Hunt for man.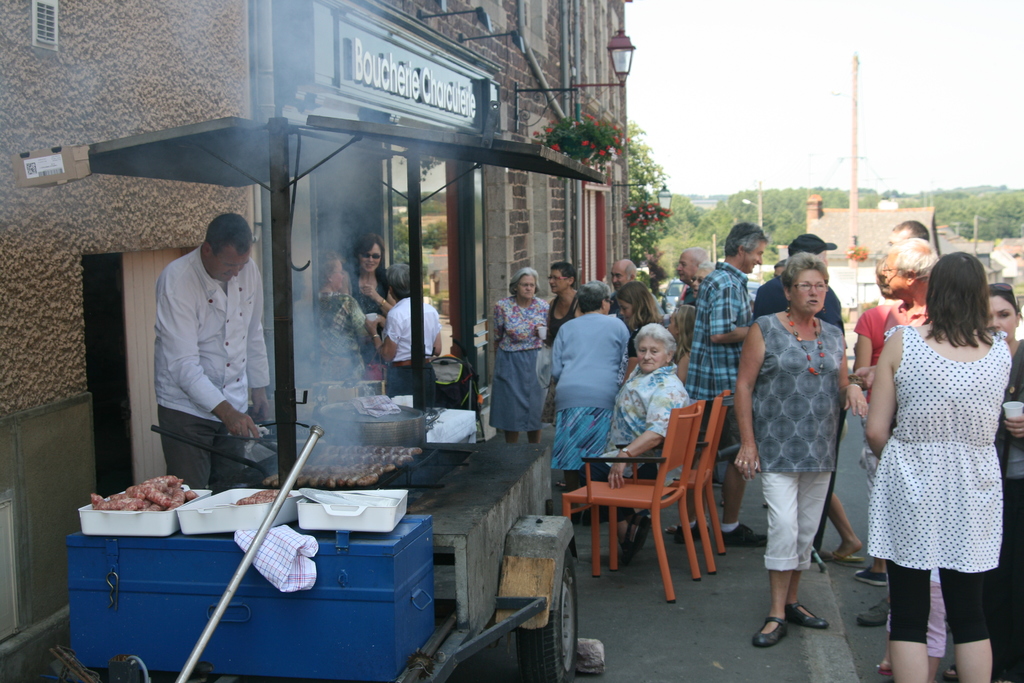
Hunted down at pyautogui.locateOnScreen(892, 223, 956, 243).
